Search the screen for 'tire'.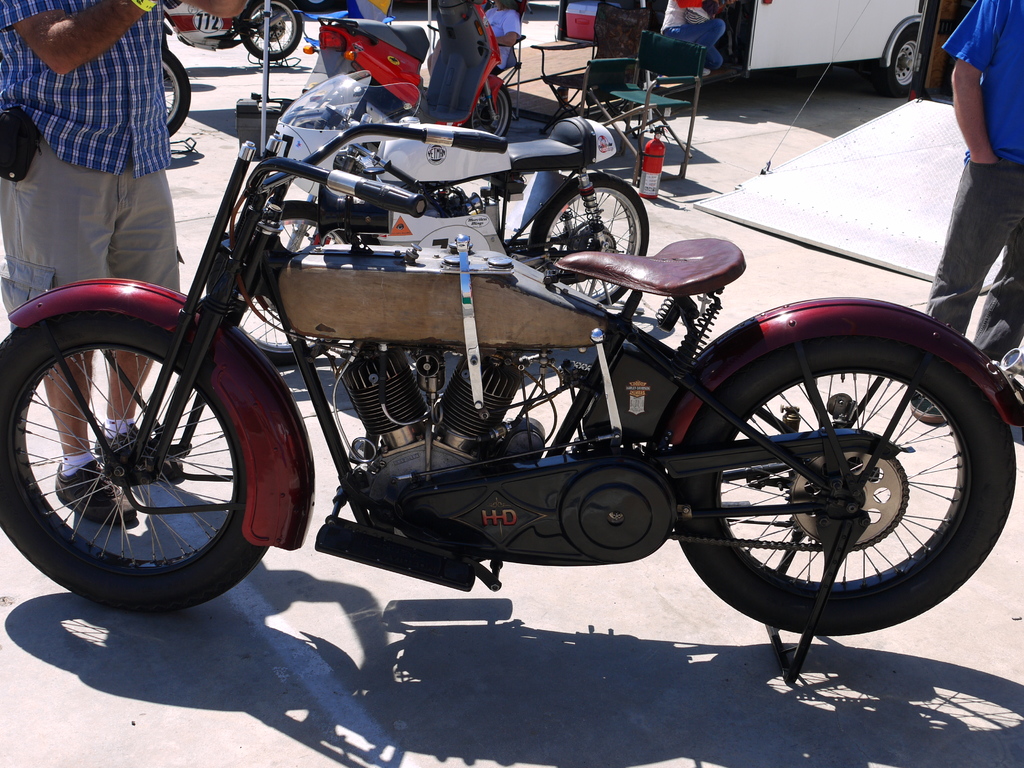
Found at Rect(239, 203, 361, 375).
